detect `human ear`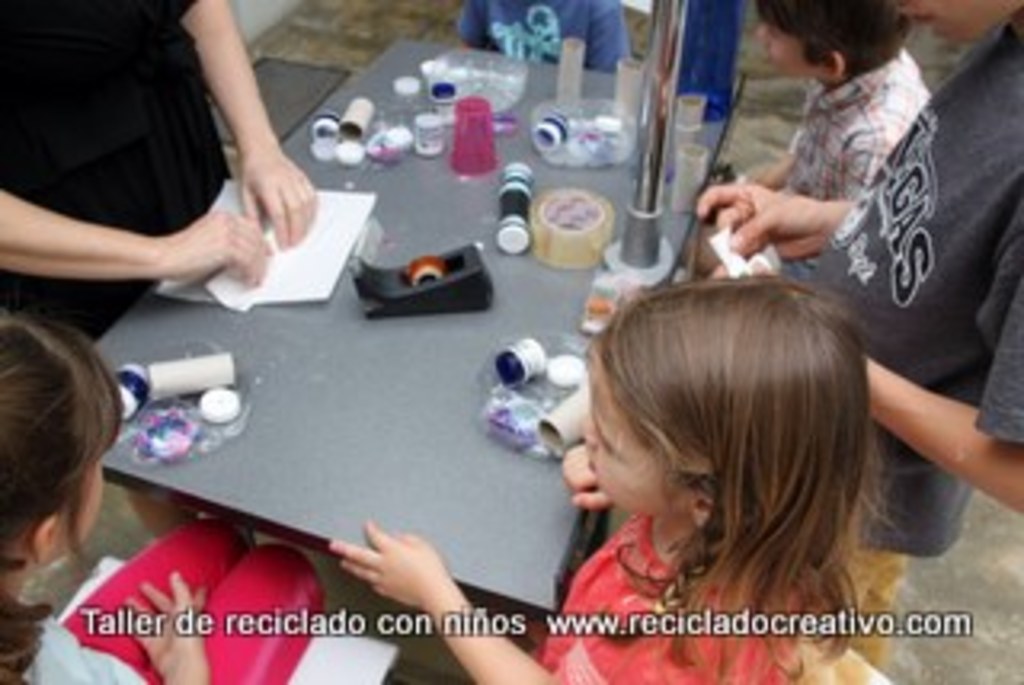
crop(38, 519, 61, 567)
